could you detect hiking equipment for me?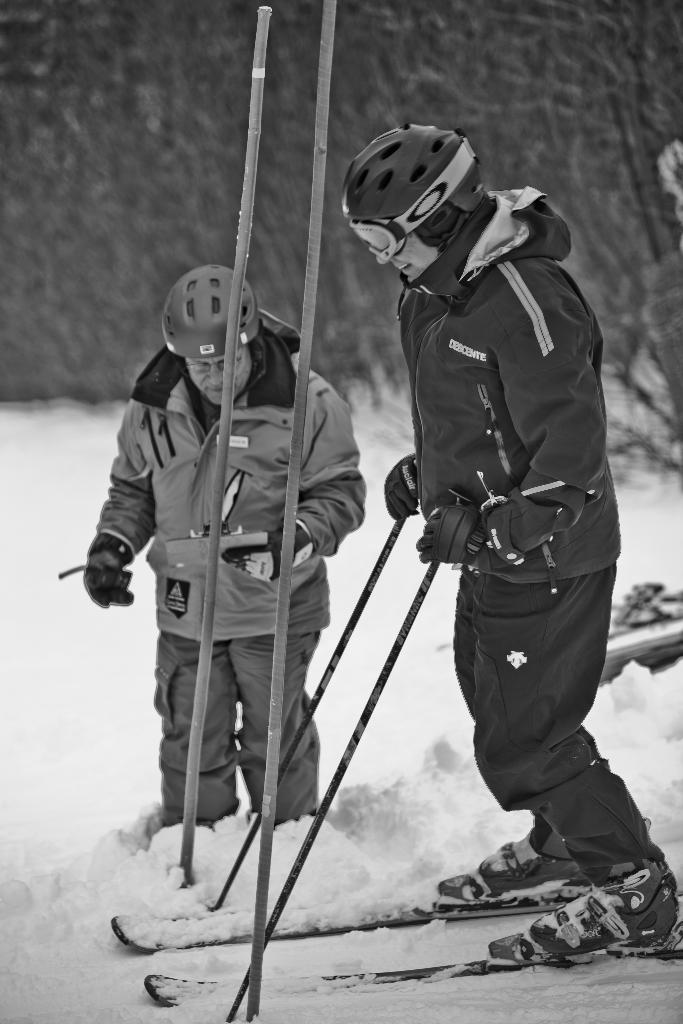
Detection result: 202 511 418 908.
